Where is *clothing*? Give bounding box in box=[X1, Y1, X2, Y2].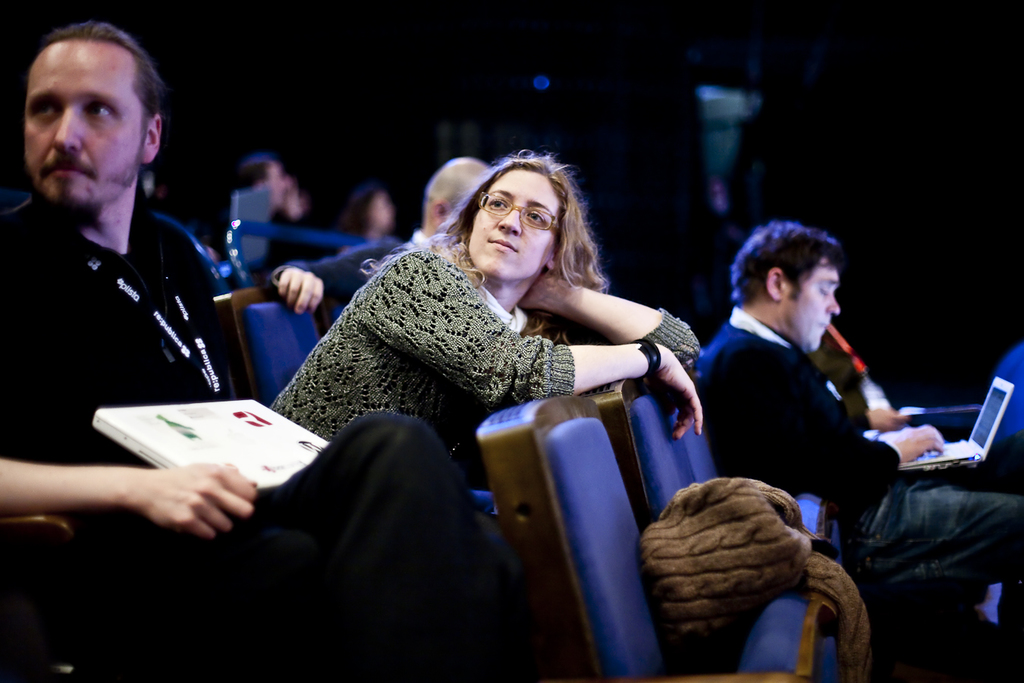
box=[245, 214, 714, 454].
